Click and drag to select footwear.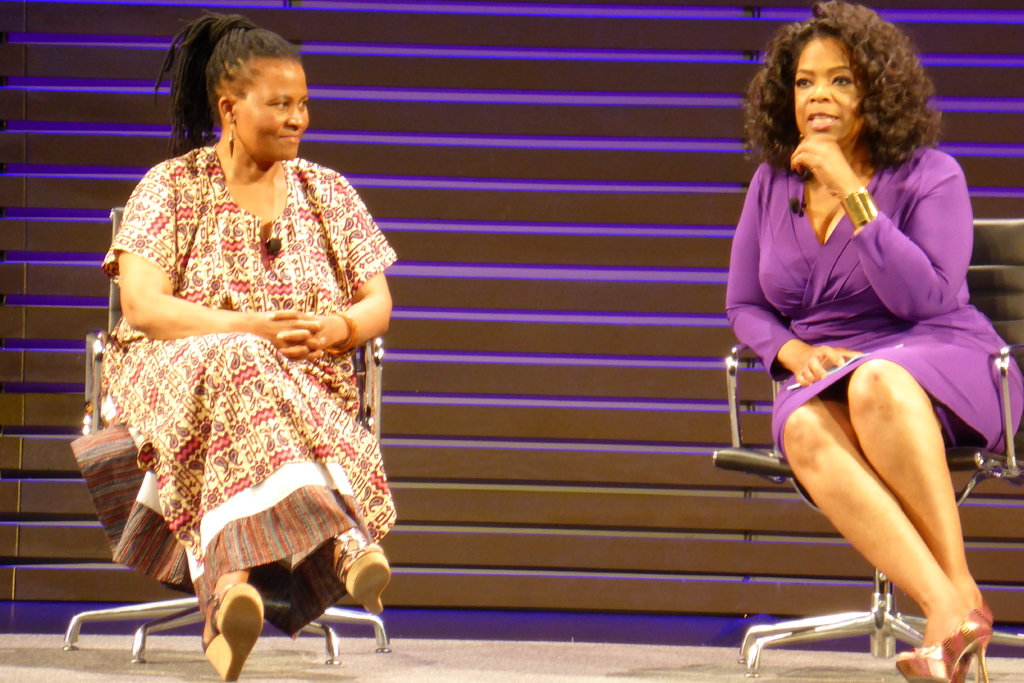
Selection: 336,525,391,618.
